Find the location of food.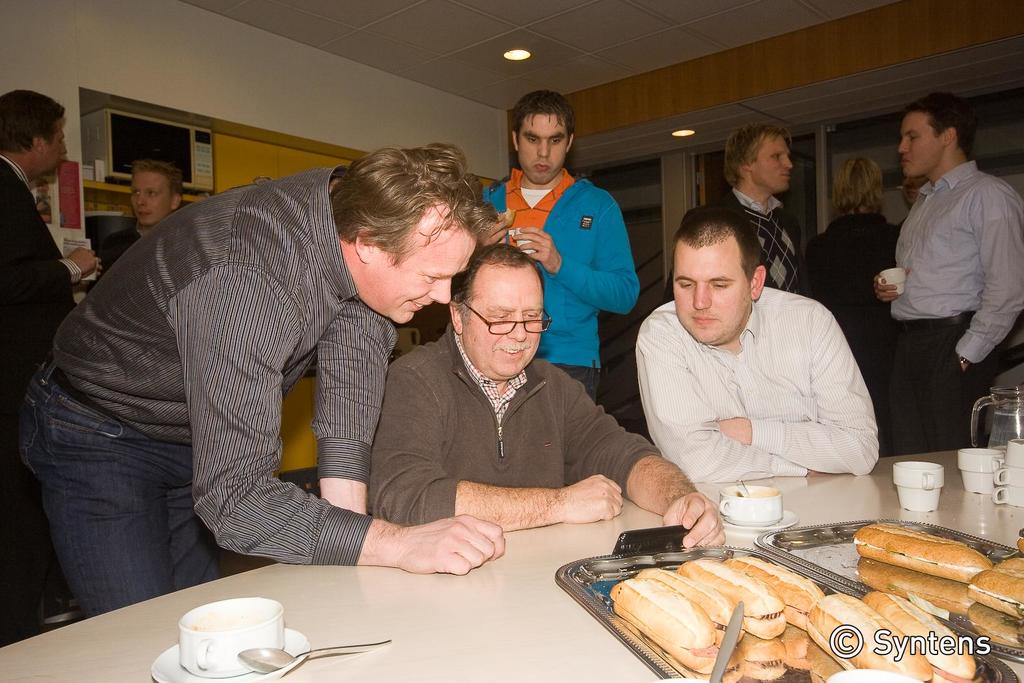
Location: <box>616,559,856,663</box>.
